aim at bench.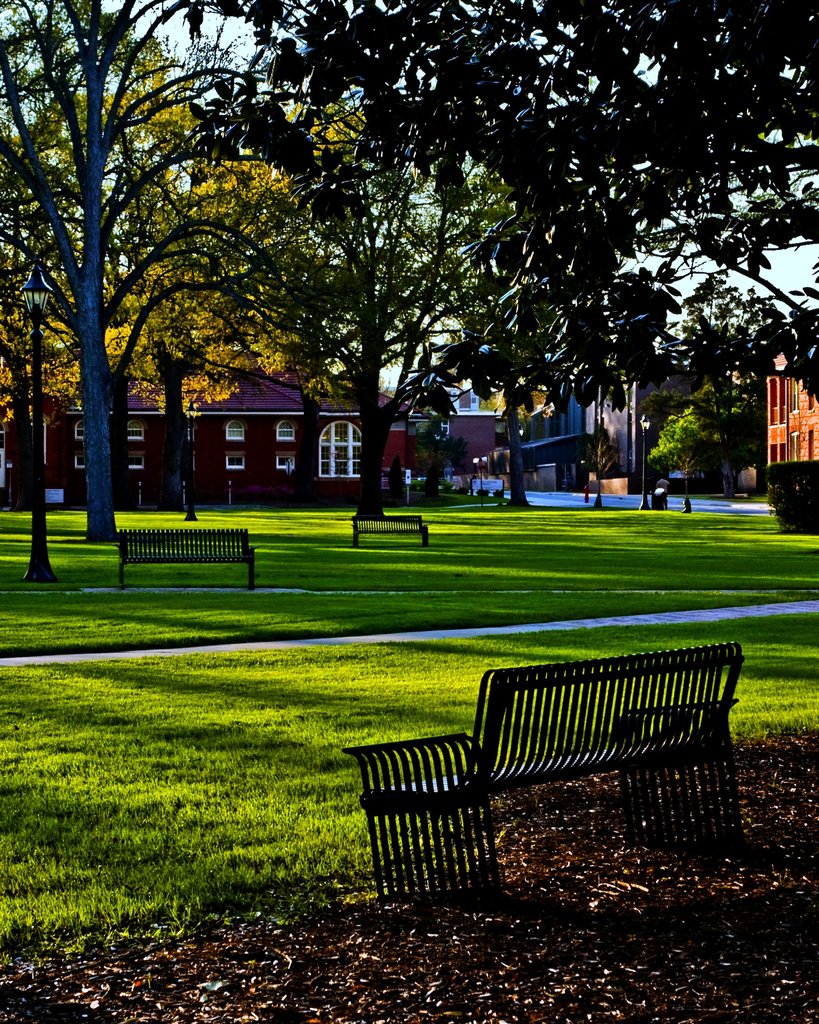
Aimed at l=118, t=531, r=258, b=588.
